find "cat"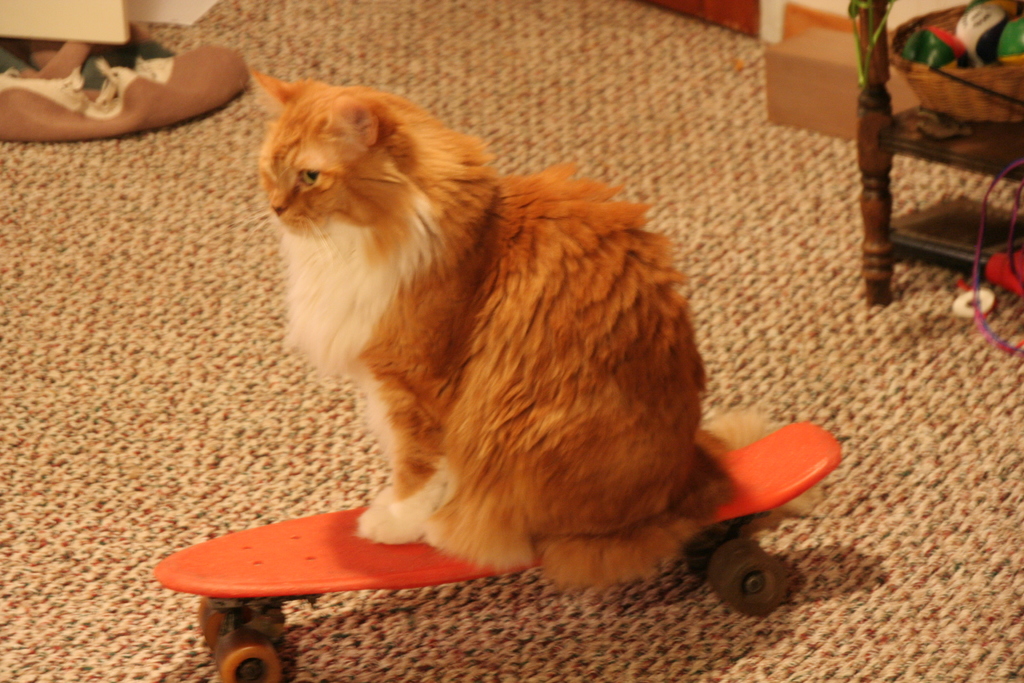
<region>246, 70, 730, 592</region>
